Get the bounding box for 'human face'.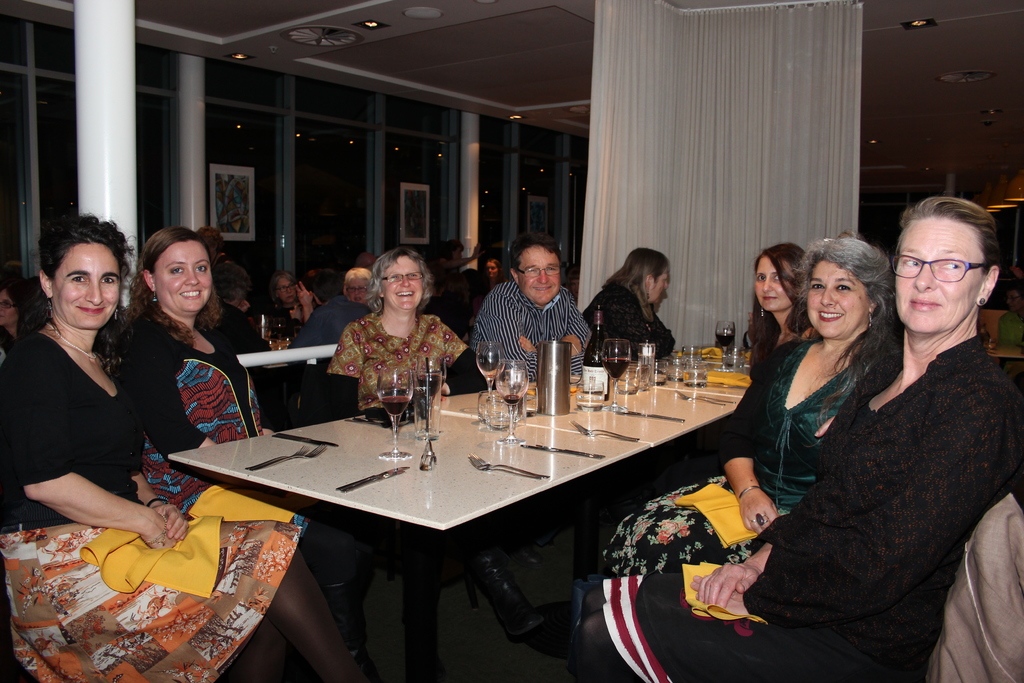
(left=753, top=259, right=791, bottom=306).
